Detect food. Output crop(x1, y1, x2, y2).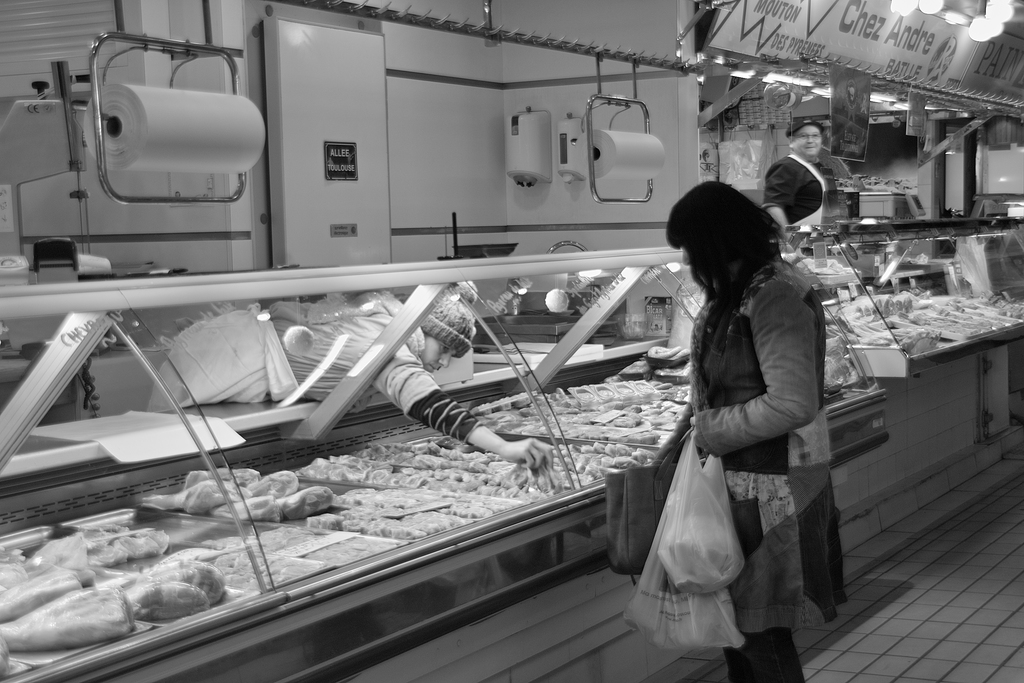
crop(252, 525, 311, 552).
